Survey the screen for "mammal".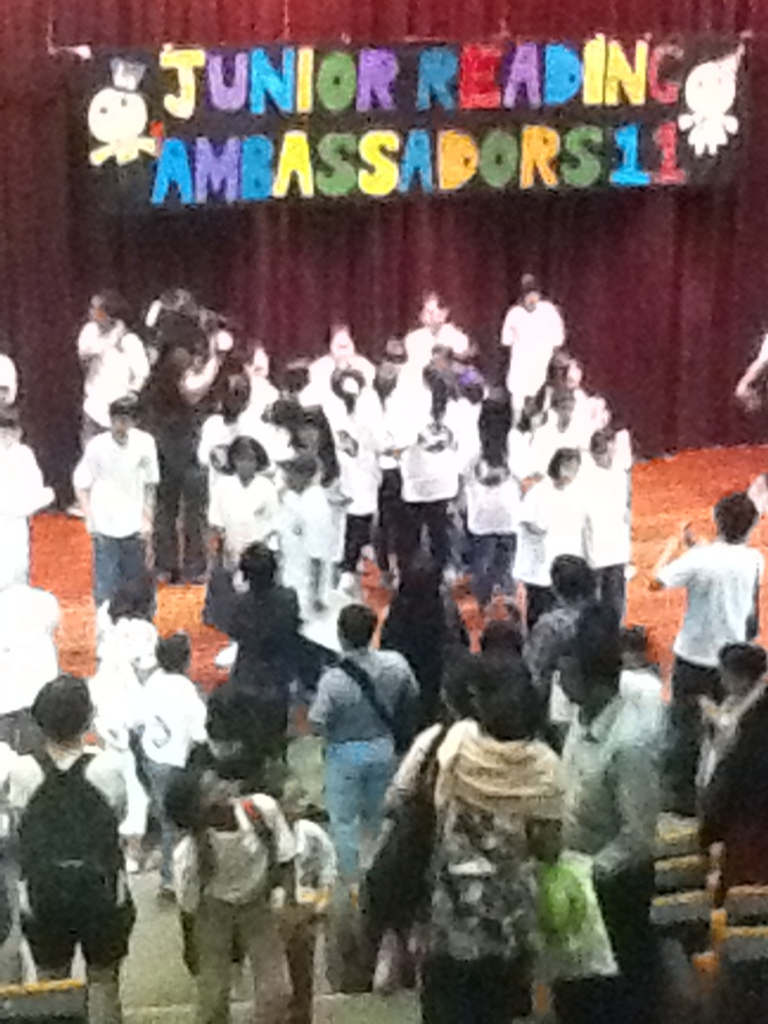
Survey found: bbox=(688, 643, 767, 857).
